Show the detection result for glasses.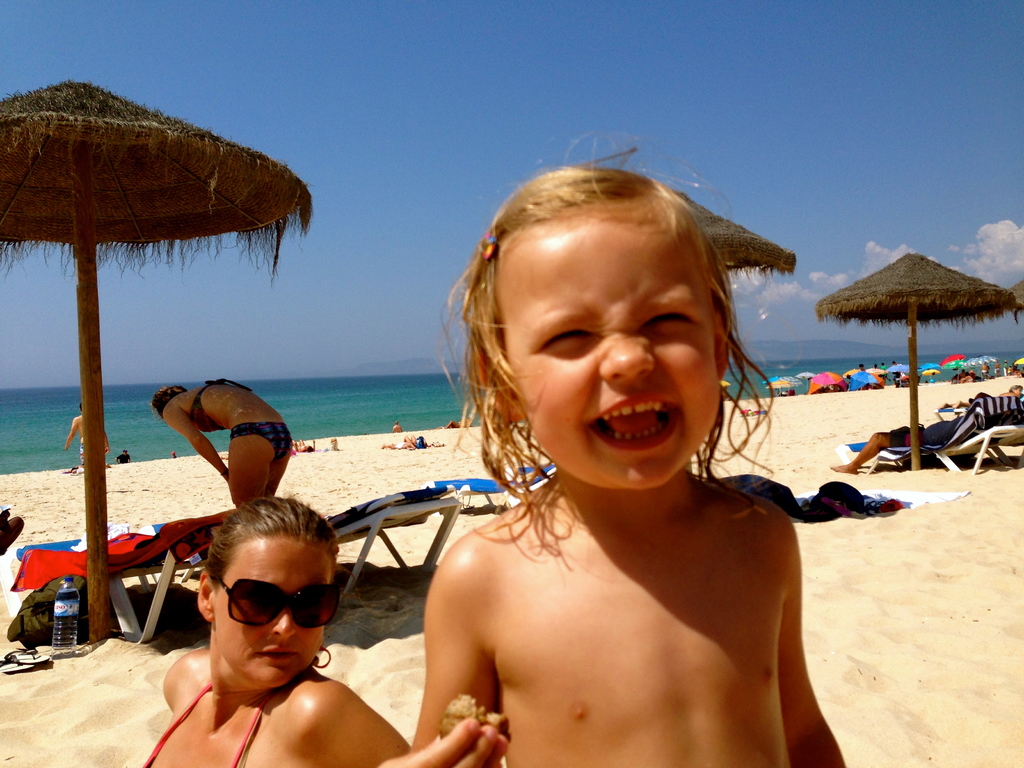
l=216, t=573, r=342, b=631.
